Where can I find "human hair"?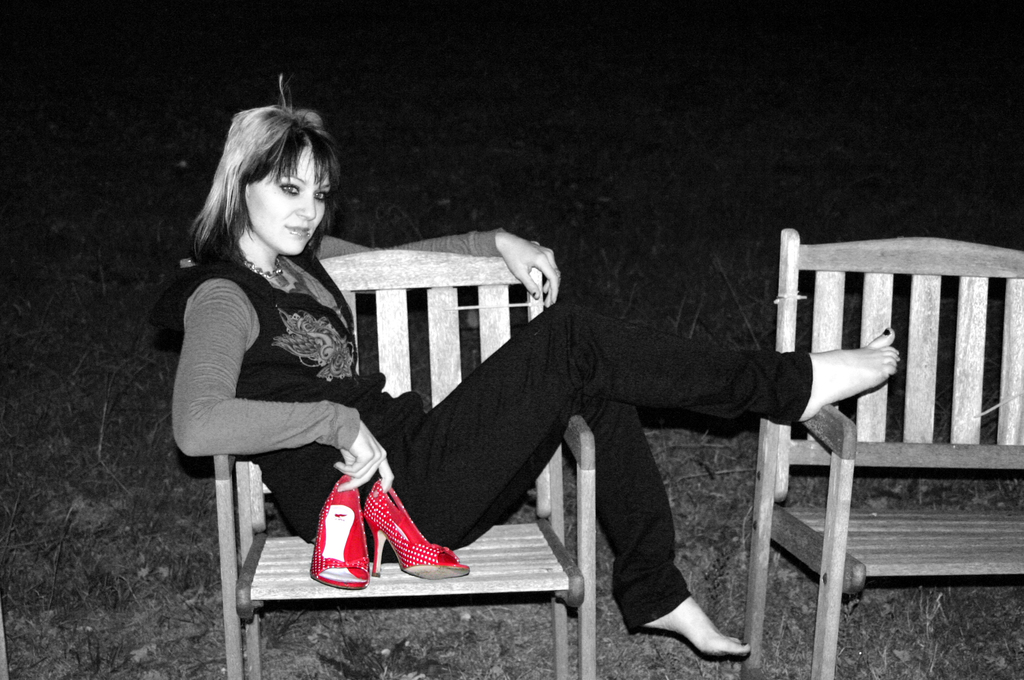
You can find it at <region>196, 90, 336, 273</region>.
